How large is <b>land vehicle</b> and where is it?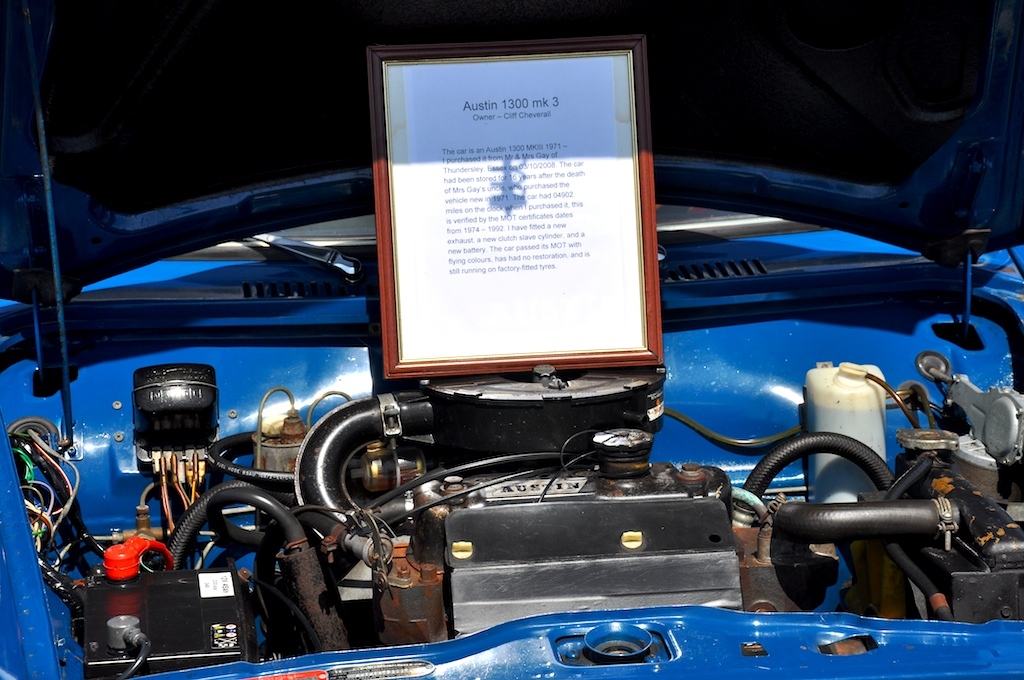
Bounding box: left=39, top=120, right=1006, bottom=670.
